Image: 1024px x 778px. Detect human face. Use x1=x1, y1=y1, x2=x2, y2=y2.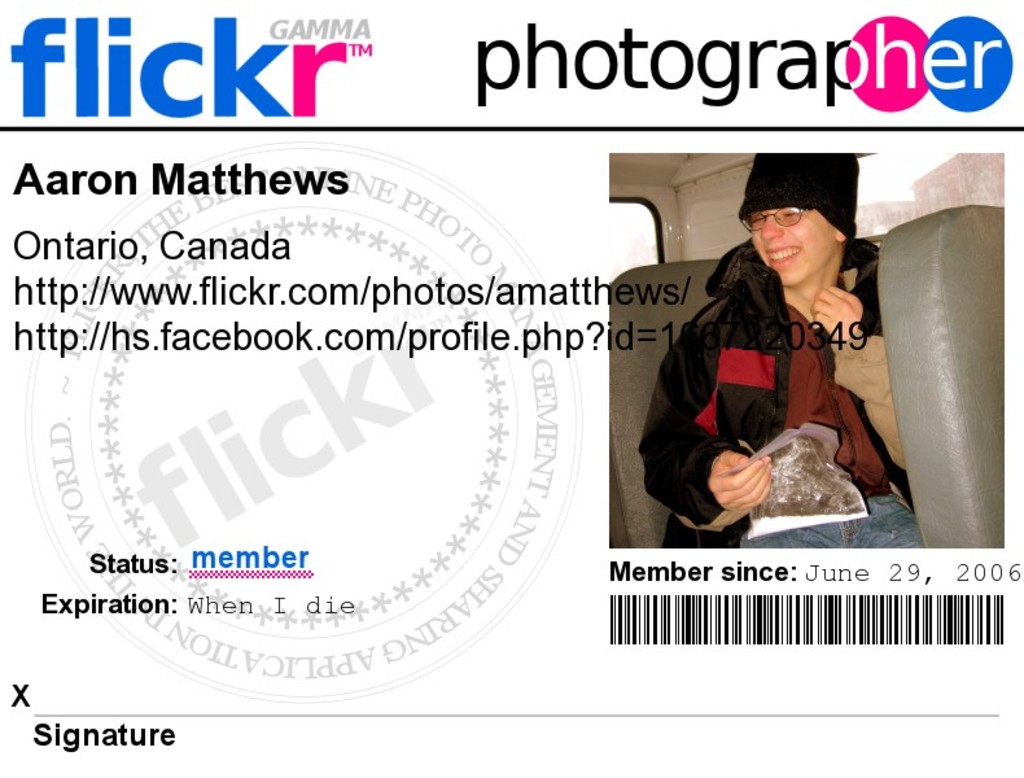
x1=740, y1=206, x2=845, y2=288.
